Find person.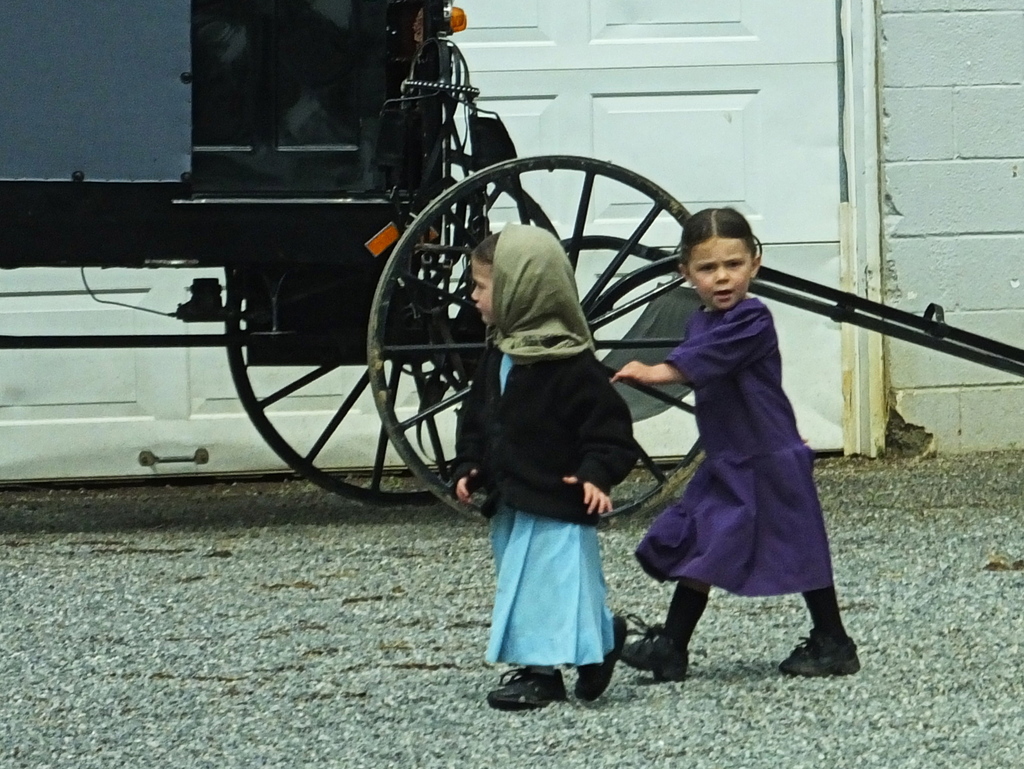
(447,213,633,713).
